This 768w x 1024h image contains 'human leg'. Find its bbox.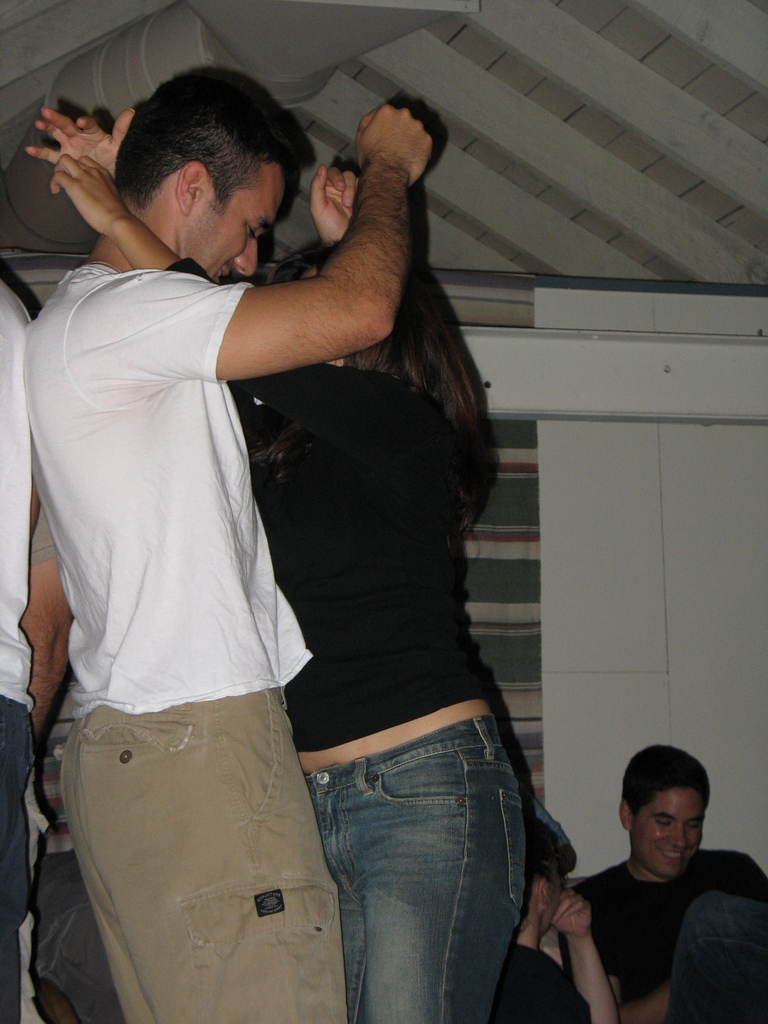
352/704/529/1020.
